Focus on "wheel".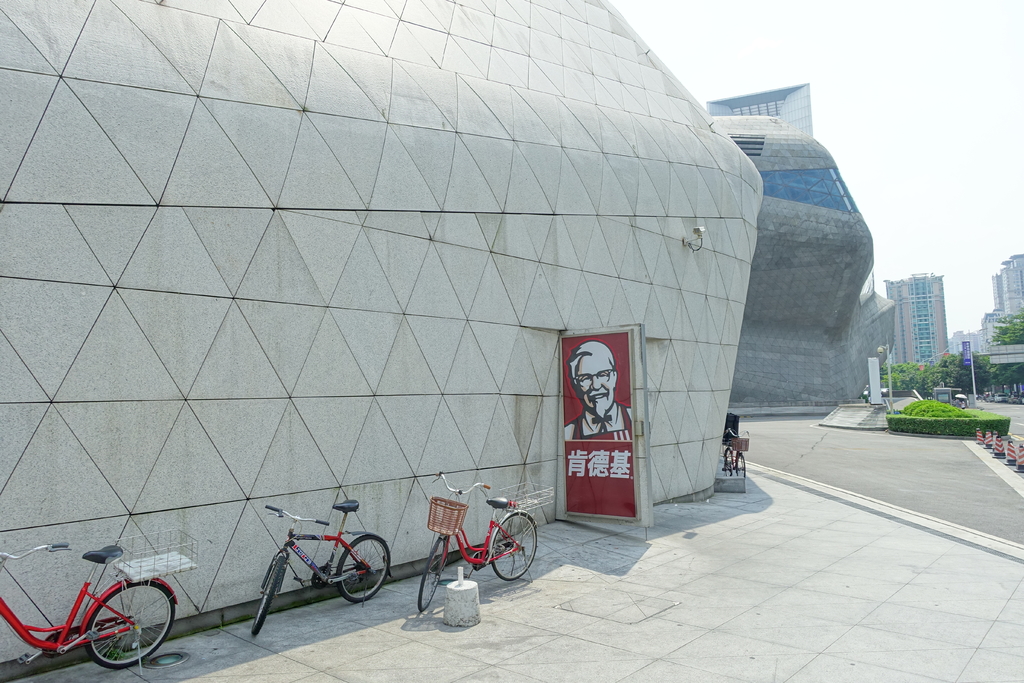
Focused at left=733, top=449, right=747, bottom=477.
